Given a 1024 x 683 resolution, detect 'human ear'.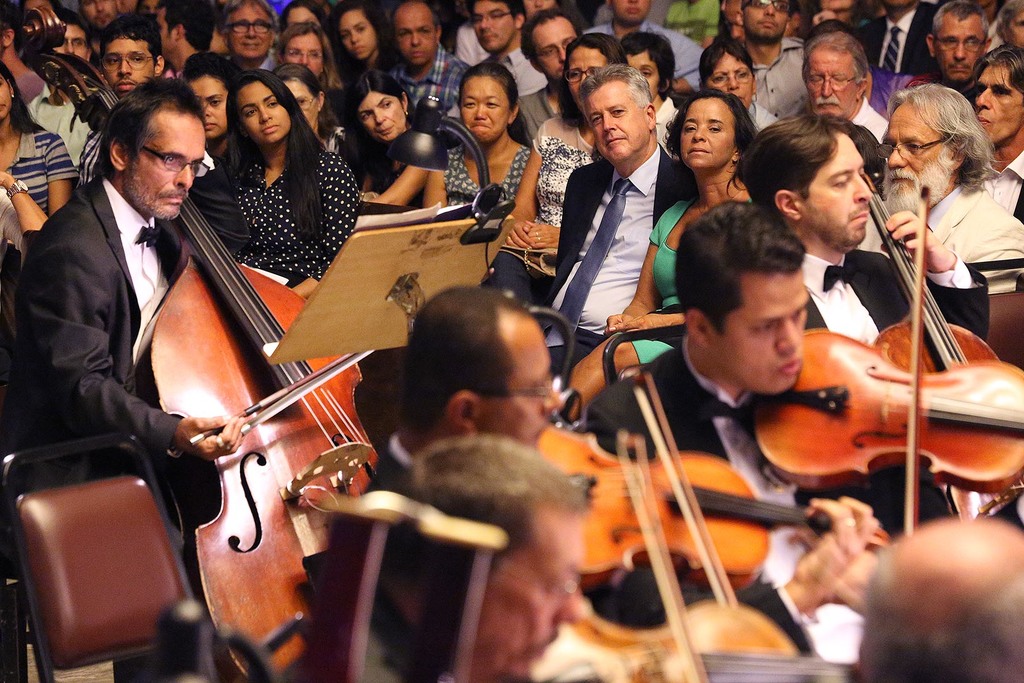
left=731, top=151, right=740, bottom=165.
